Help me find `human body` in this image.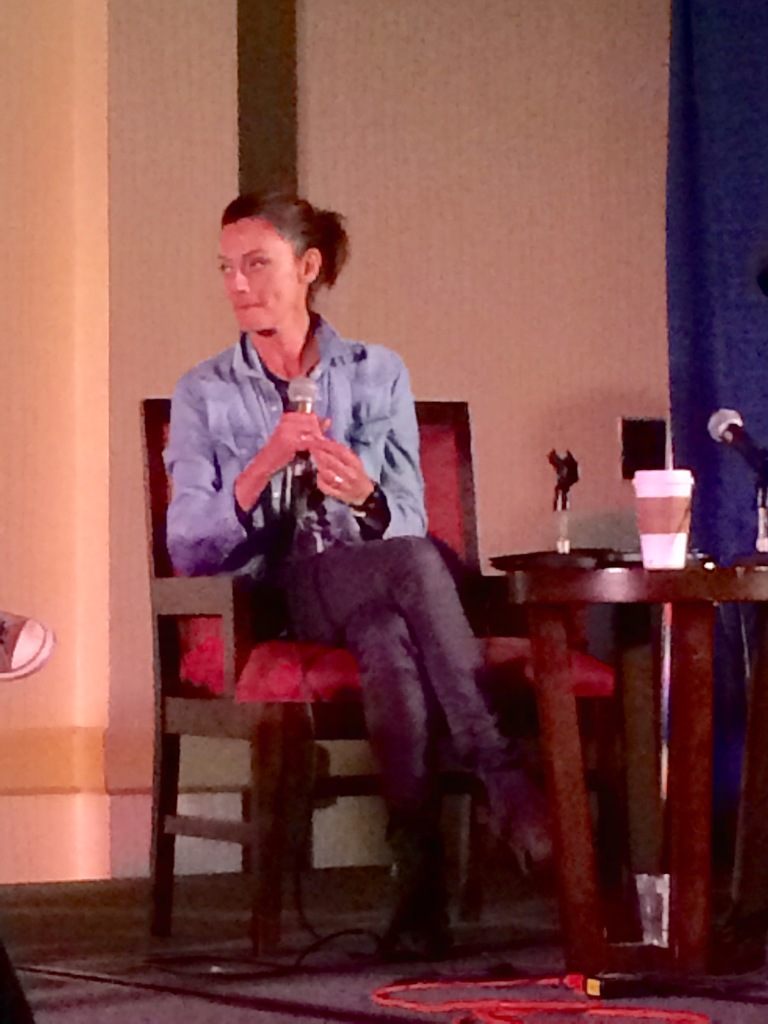
Found it: box=[161, 181, 555, 959].
